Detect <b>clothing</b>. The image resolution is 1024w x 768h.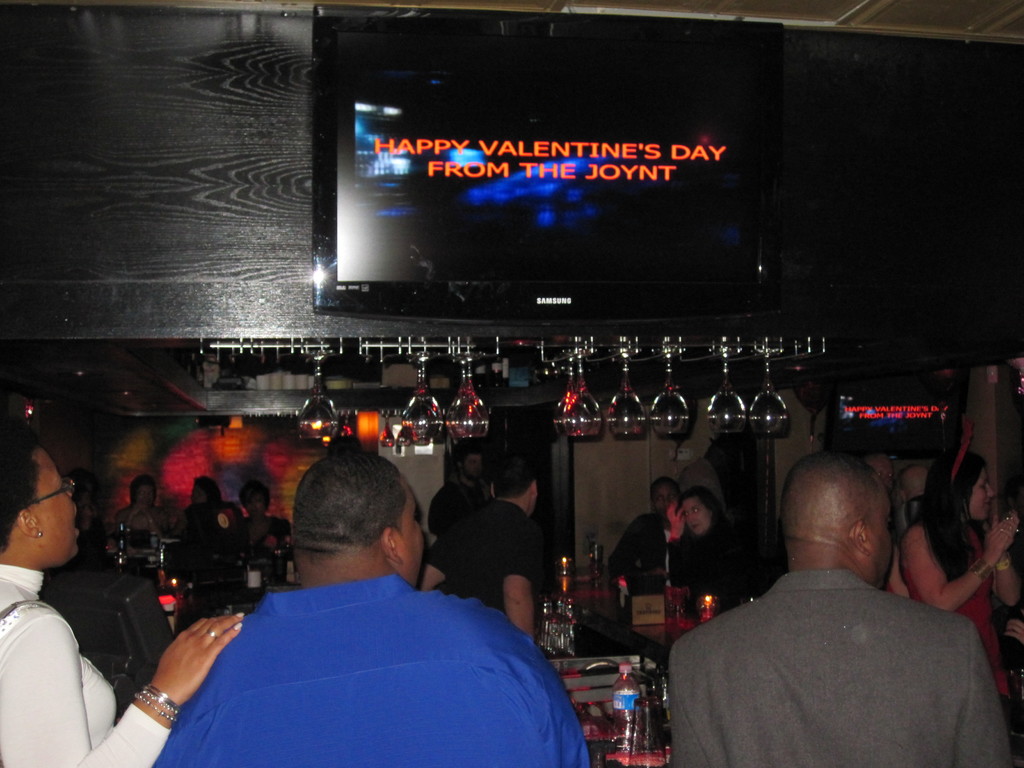
<region>666, 519, 750, 612</region>.
